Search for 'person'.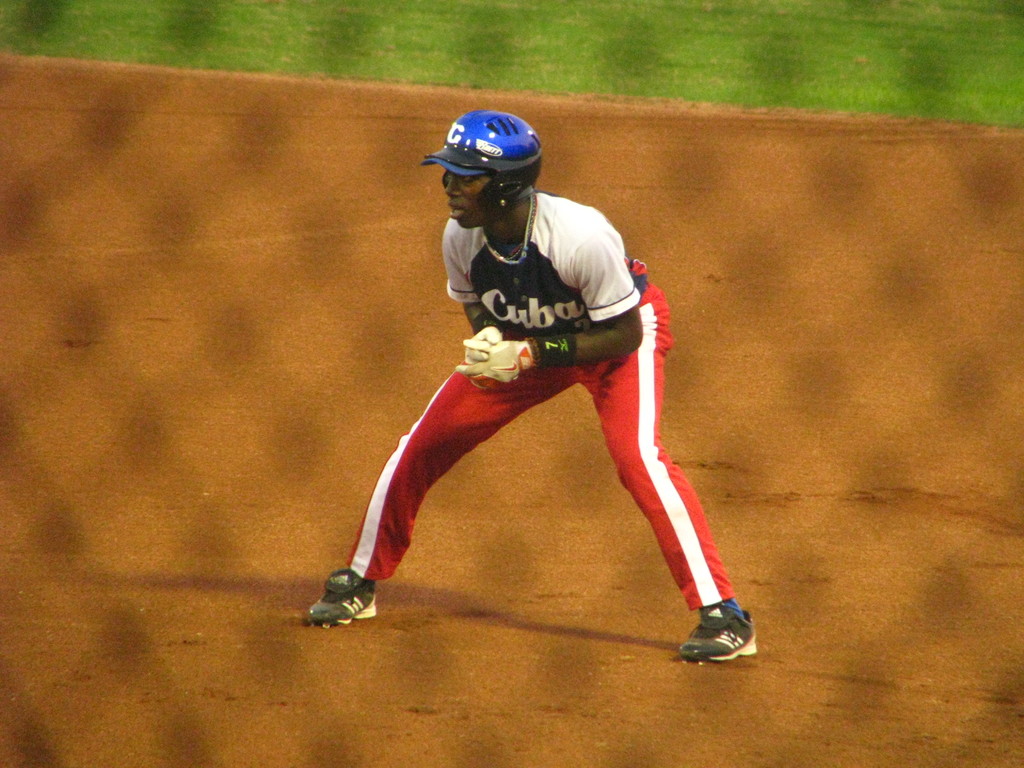
Found at [303,109,755,666].
